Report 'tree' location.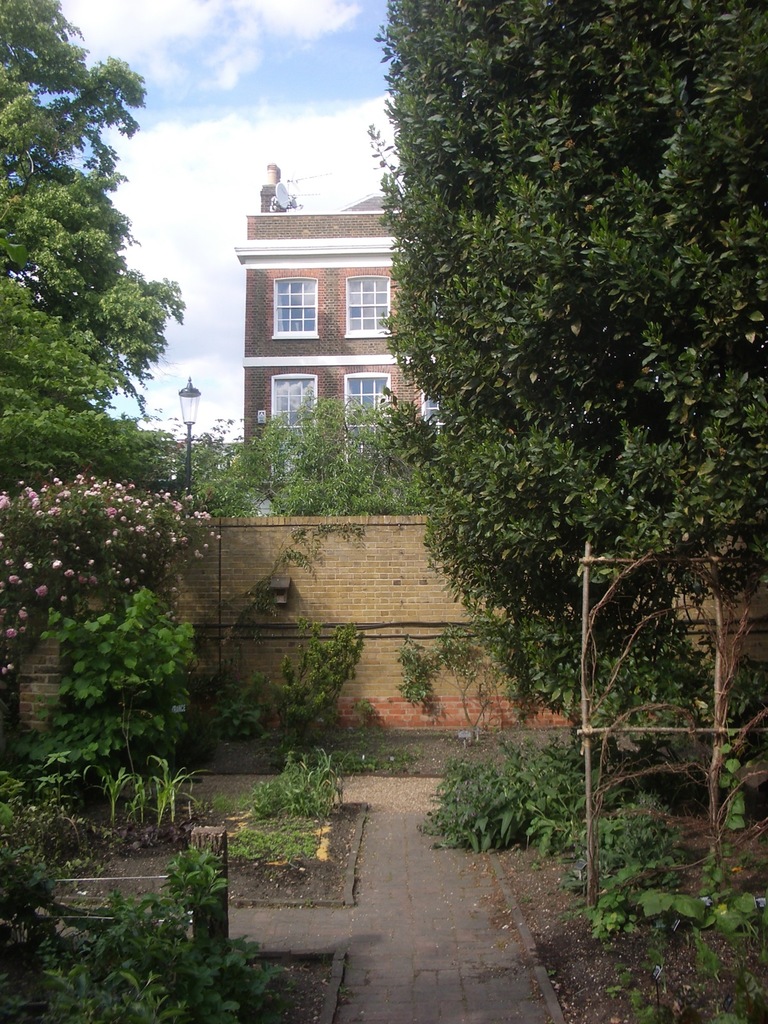
Report: box=[142, 417, 268, 518].
